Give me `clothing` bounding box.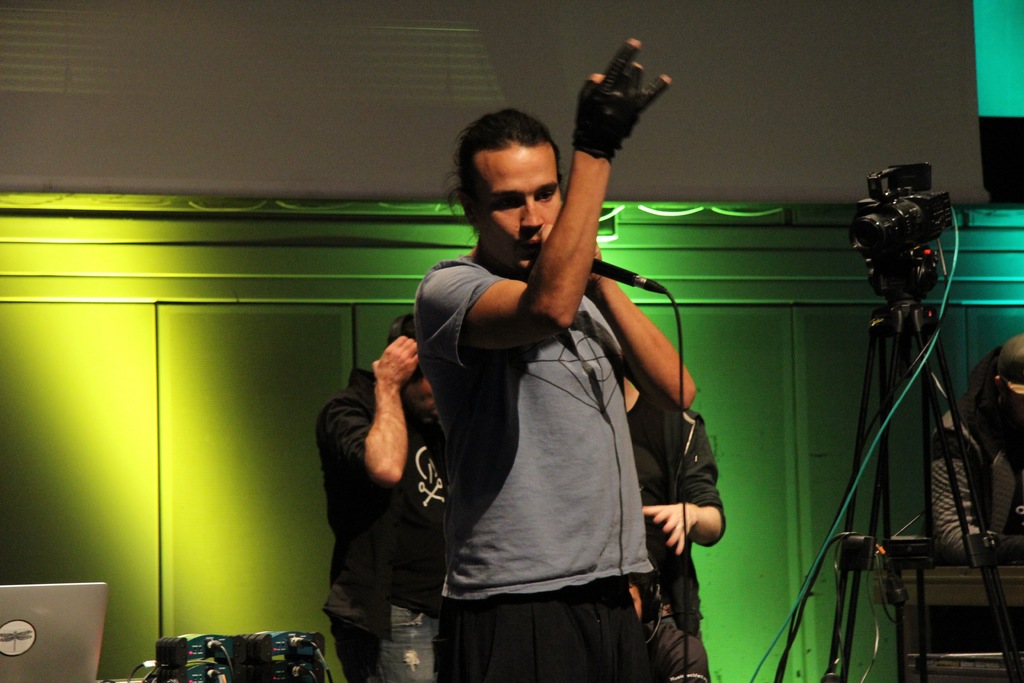
select_region(317, 360, 450, 675).
